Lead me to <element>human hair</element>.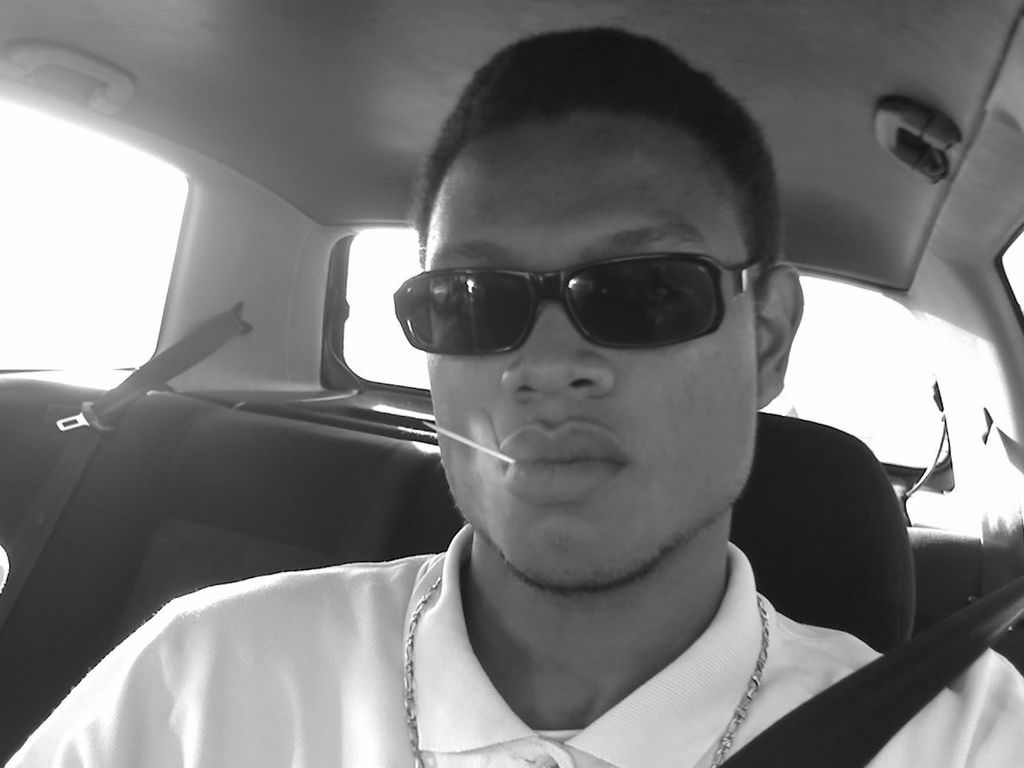
Lead to [409, 79, 770, 268].
